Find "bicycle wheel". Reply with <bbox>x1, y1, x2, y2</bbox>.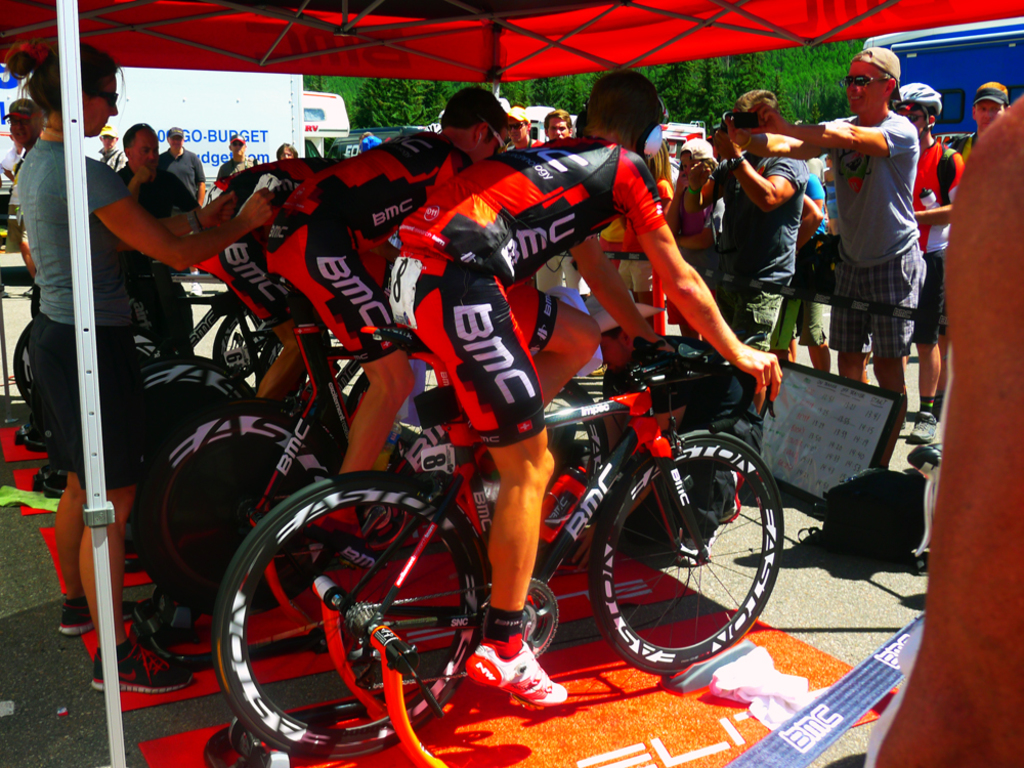
<bbox>574, 443, 779, 681</bbox>.
